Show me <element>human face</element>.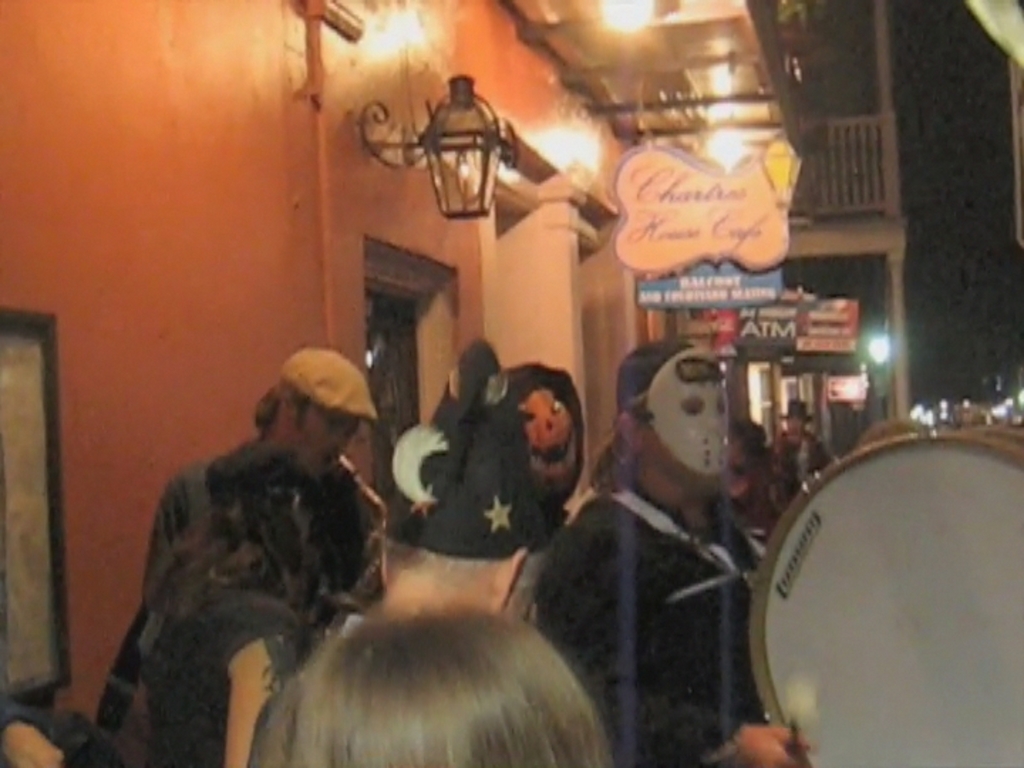
<element>human face</element> is here: crop(280, 414, 351, 484).
